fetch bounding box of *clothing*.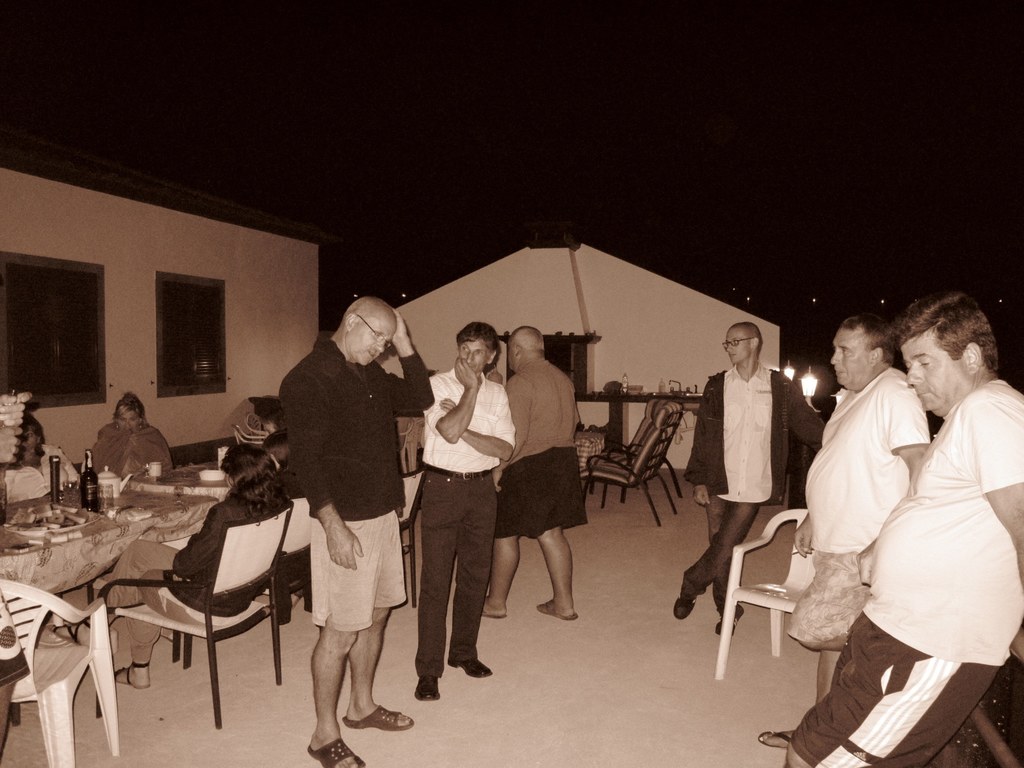
Bbox: (426,372,506,463).
